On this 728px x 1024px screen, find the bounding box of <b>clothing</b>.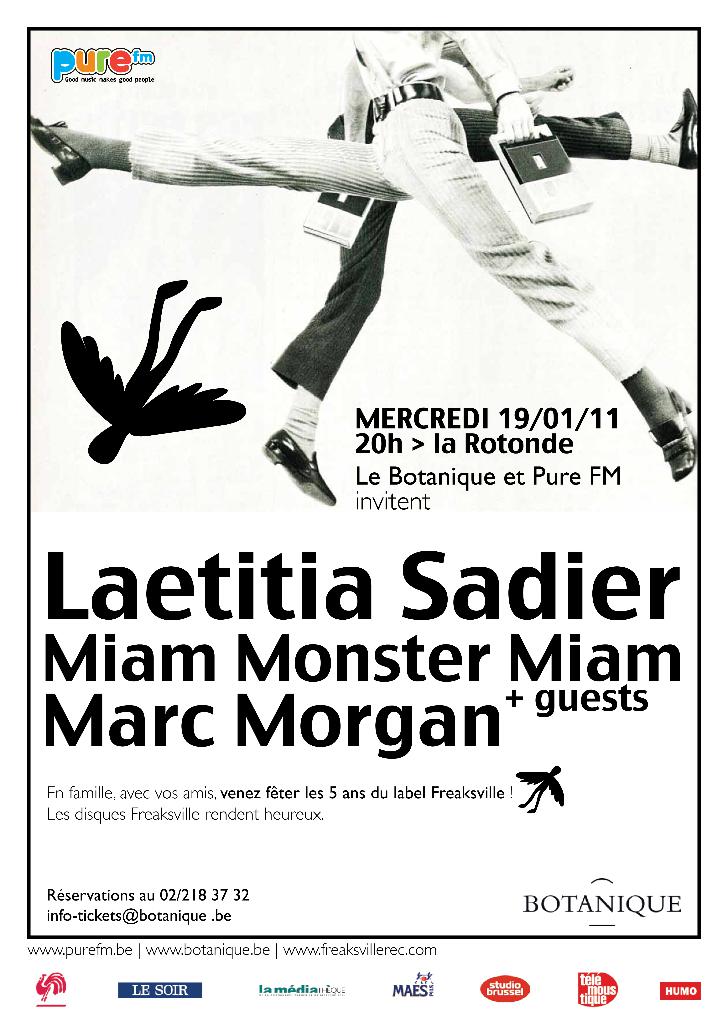
Bounding box: crop(619, 126, 680, 162).
